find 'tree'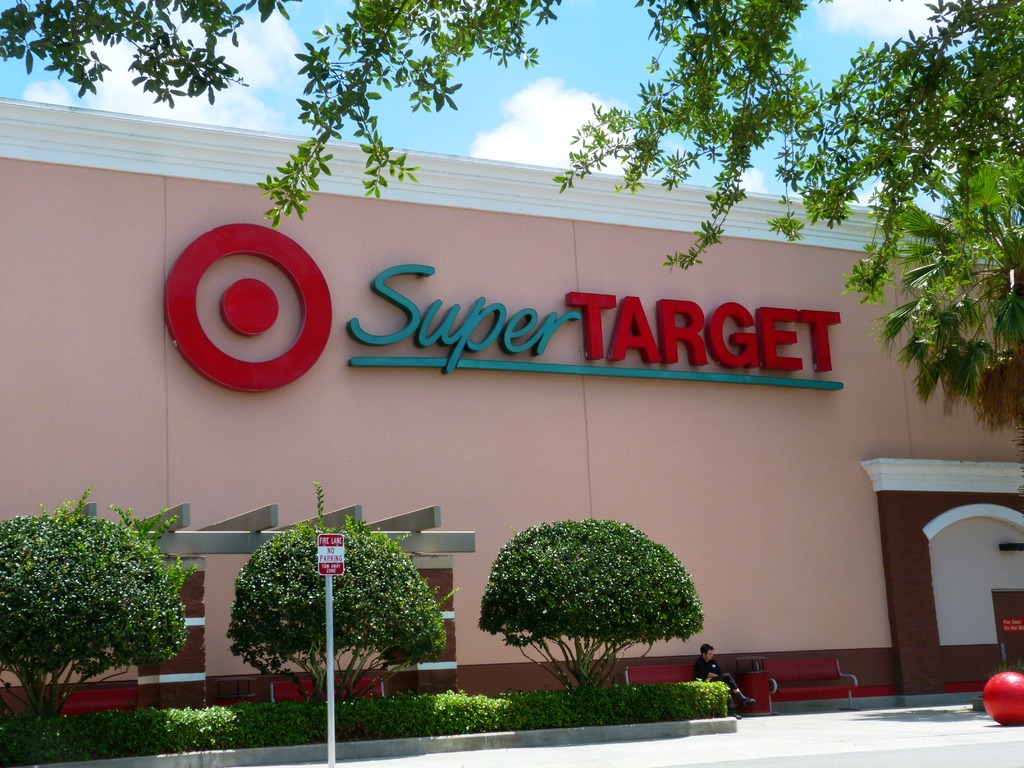
locate(476, 524, 707, 714)
